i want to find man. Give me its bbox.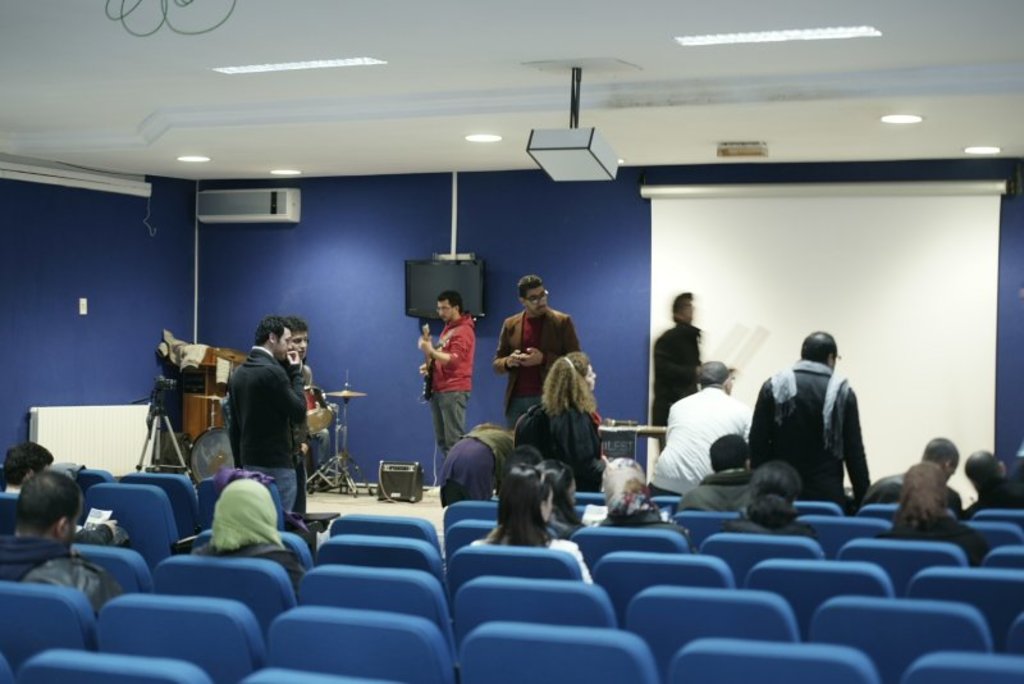
492:281:577:423.
